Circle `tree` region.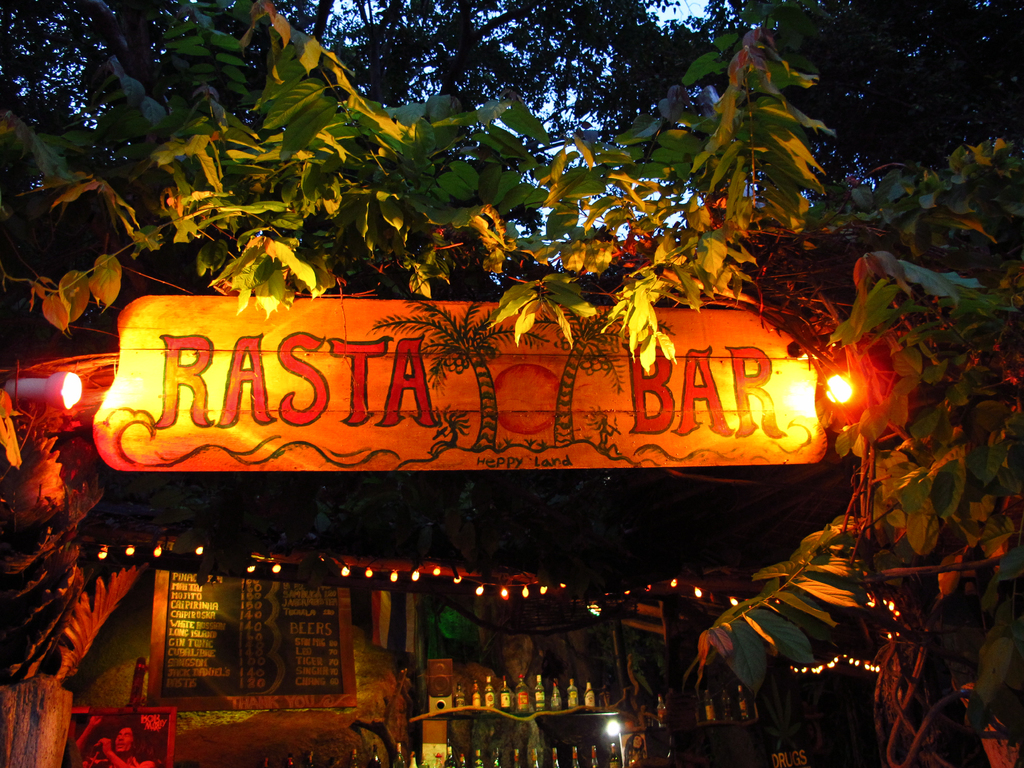
Region: rect(0, 0, 693, 293).
